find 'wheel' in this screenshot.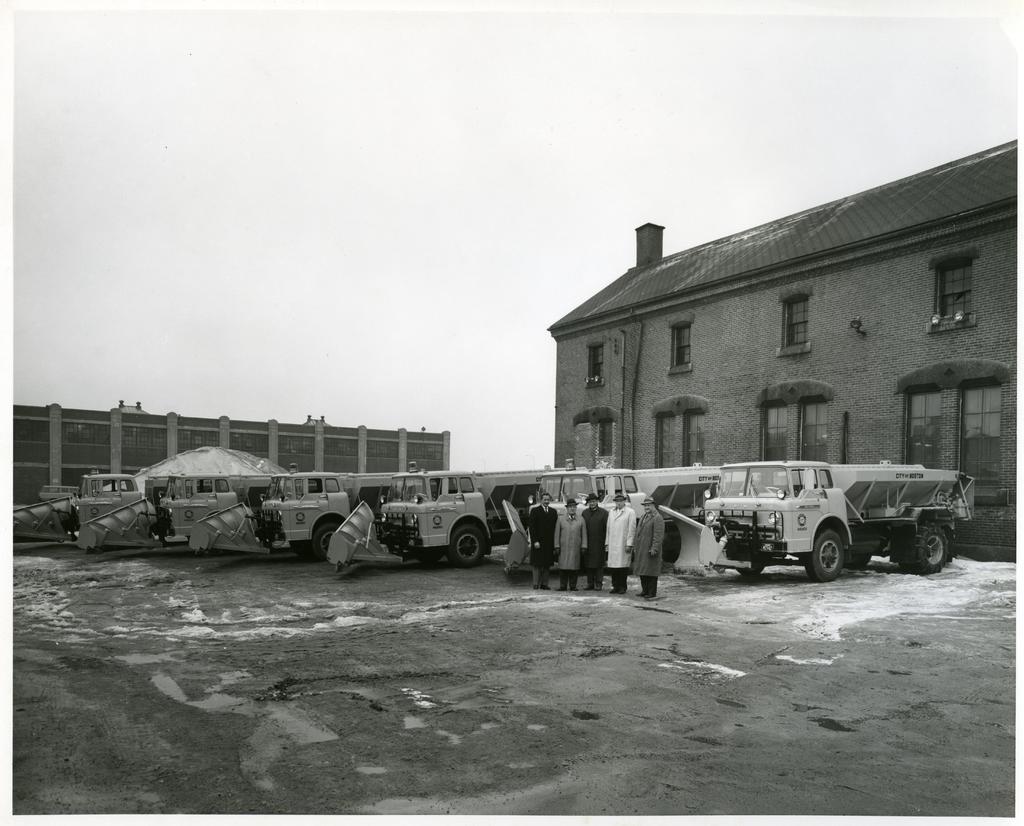
The bounding box for 'wheel' is (418, 547, 445, 560).
